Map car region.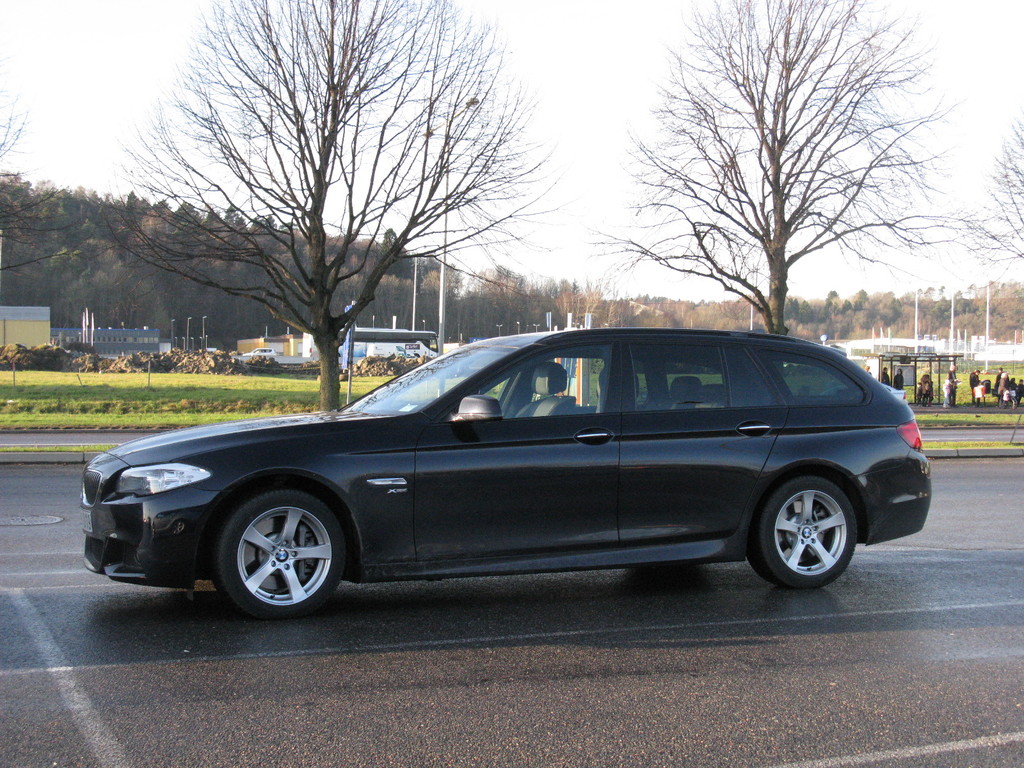
Mapped to BBox(242, 348, 272, 355).
